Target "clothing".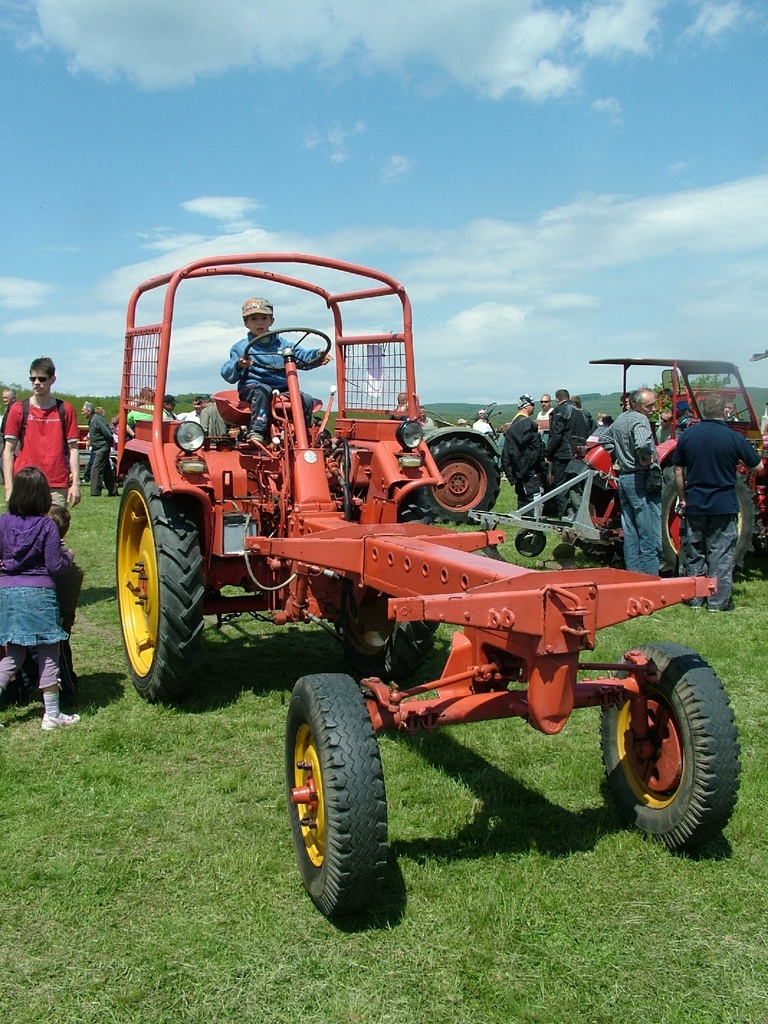
Target region: [664,417,755,607].
